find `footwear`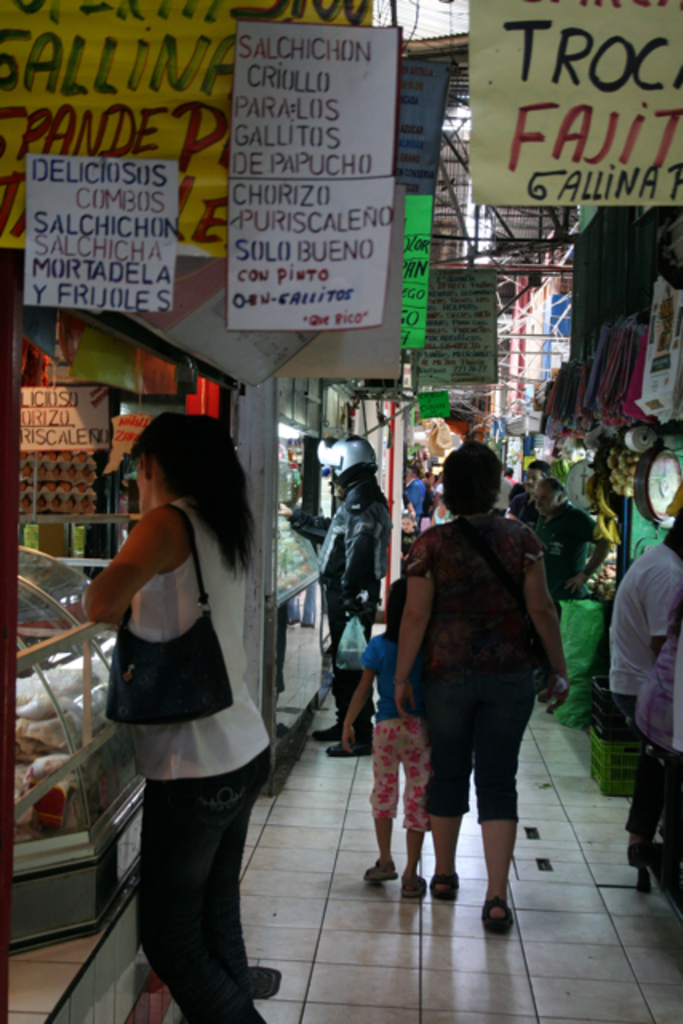
[left=323, top=731, right=382, bottom=755]
